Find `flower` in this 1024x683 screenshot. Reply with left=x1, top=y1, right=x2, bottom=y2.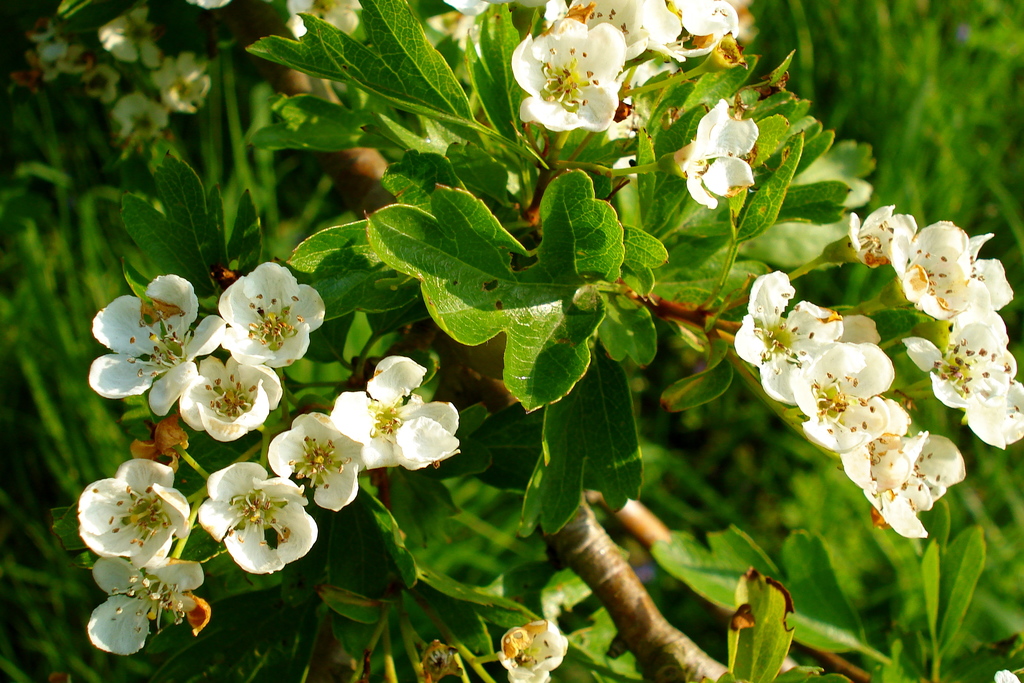
left=262, top=409, right=366, bottom=521.
